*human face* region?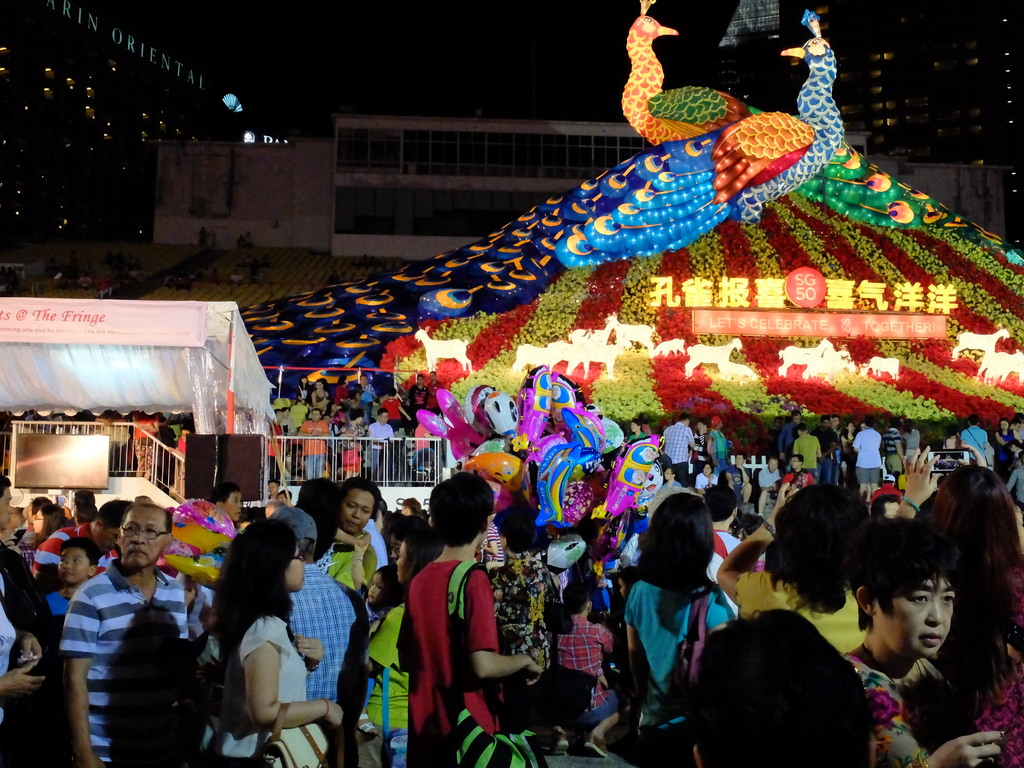
box=[778, 417, 787, 429]
